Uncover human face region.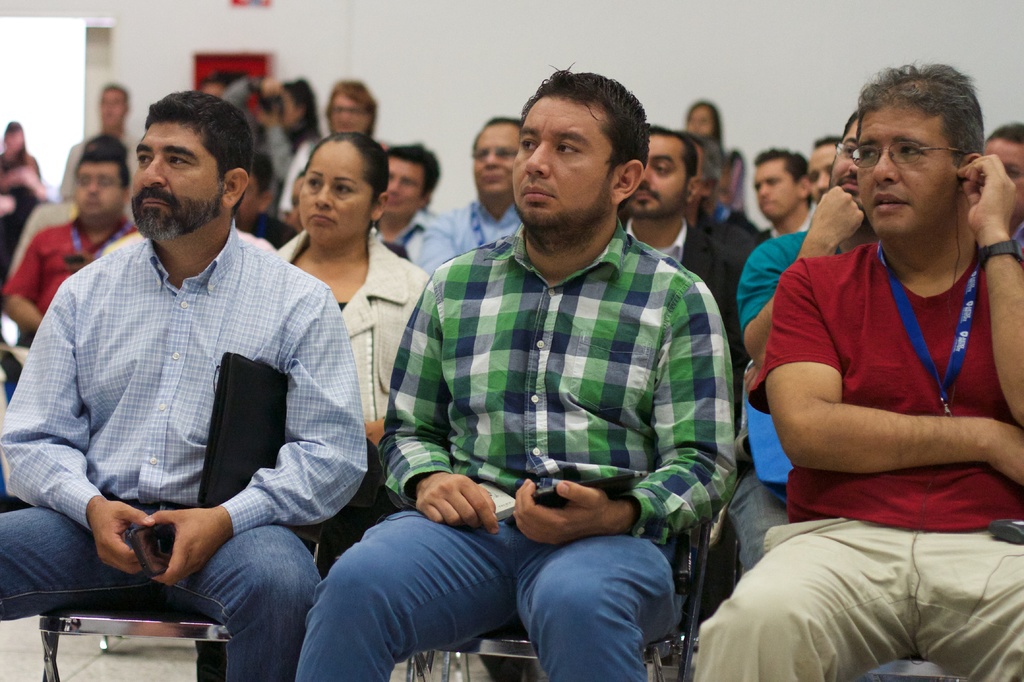
Uncovered: (857,109,961,237).
